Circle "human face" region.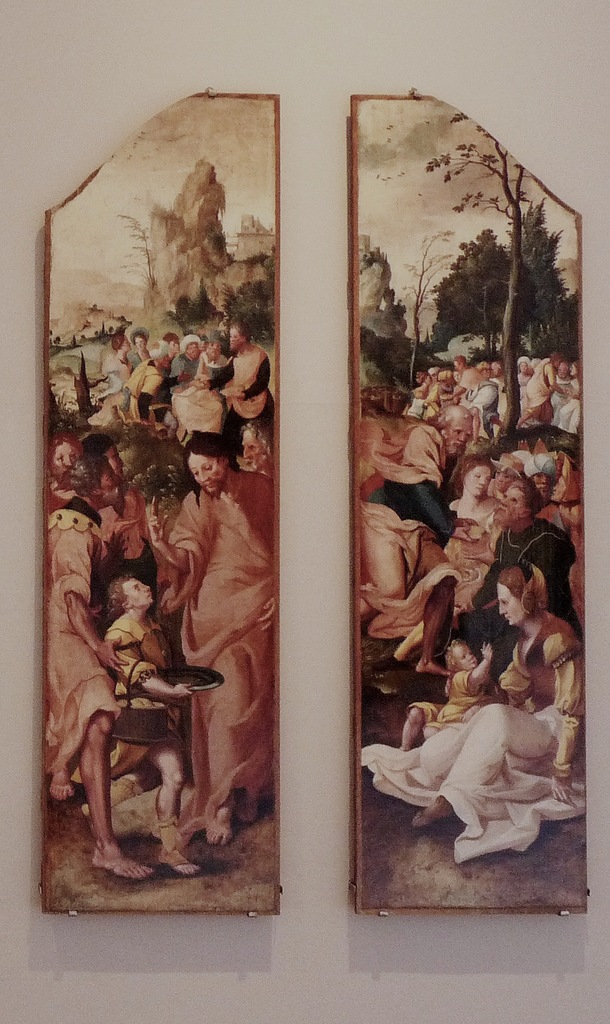
Region: {"left": 167, "top": 339, "right": 179, "bottom": 356}.
